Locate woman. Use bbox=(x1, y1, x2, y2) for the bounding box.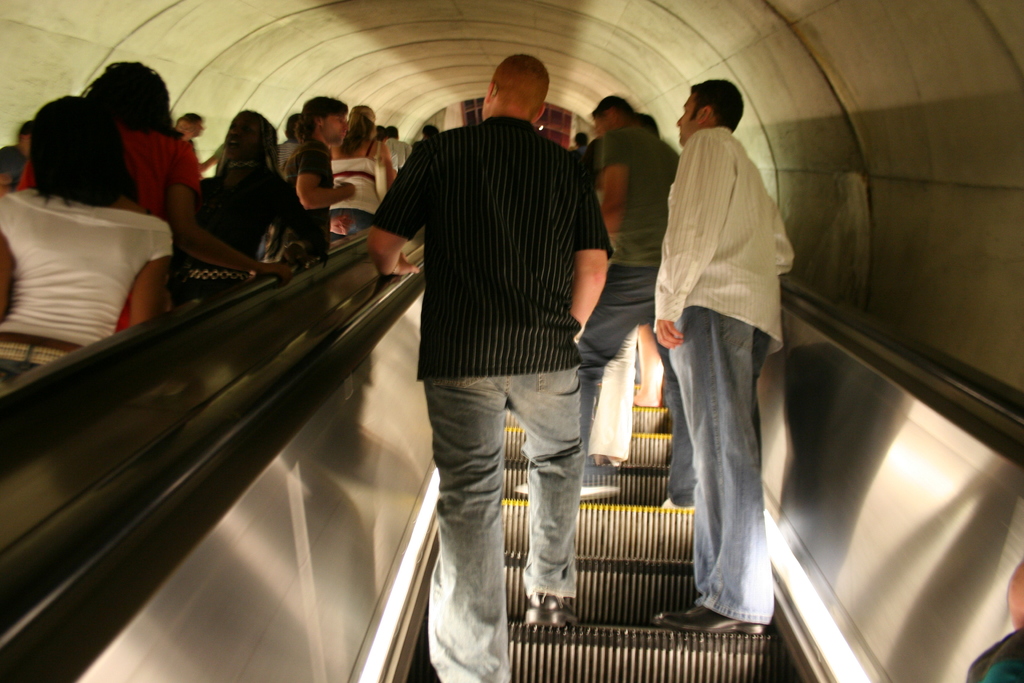
bbox=(328, 99, 397, 242).
